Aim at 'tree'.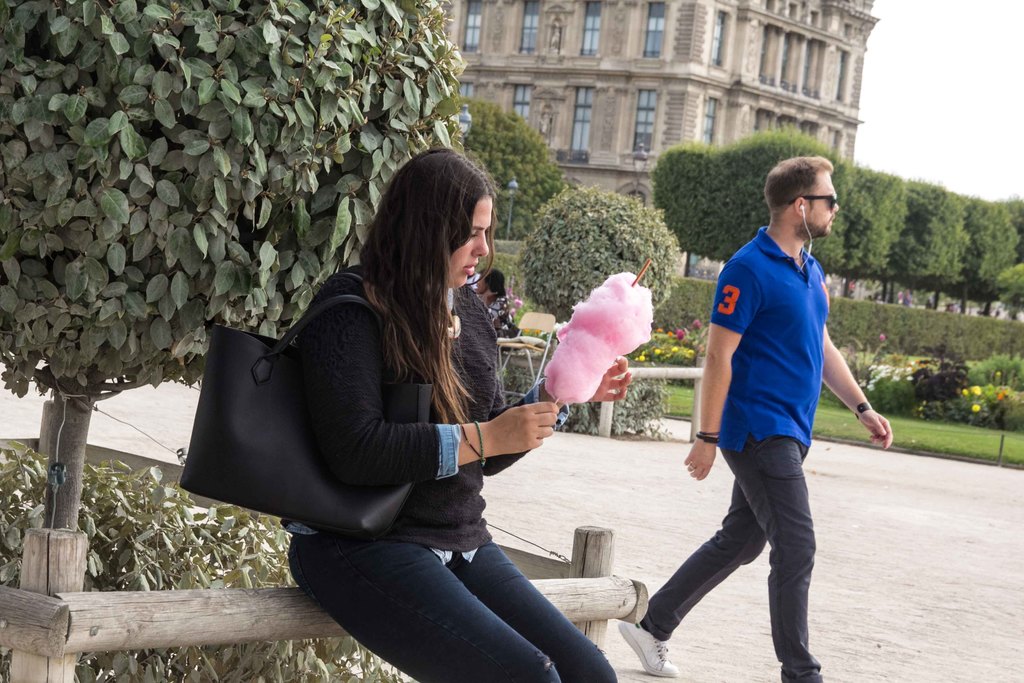
Aimed at bbox=[518, 183, 689, 348].
